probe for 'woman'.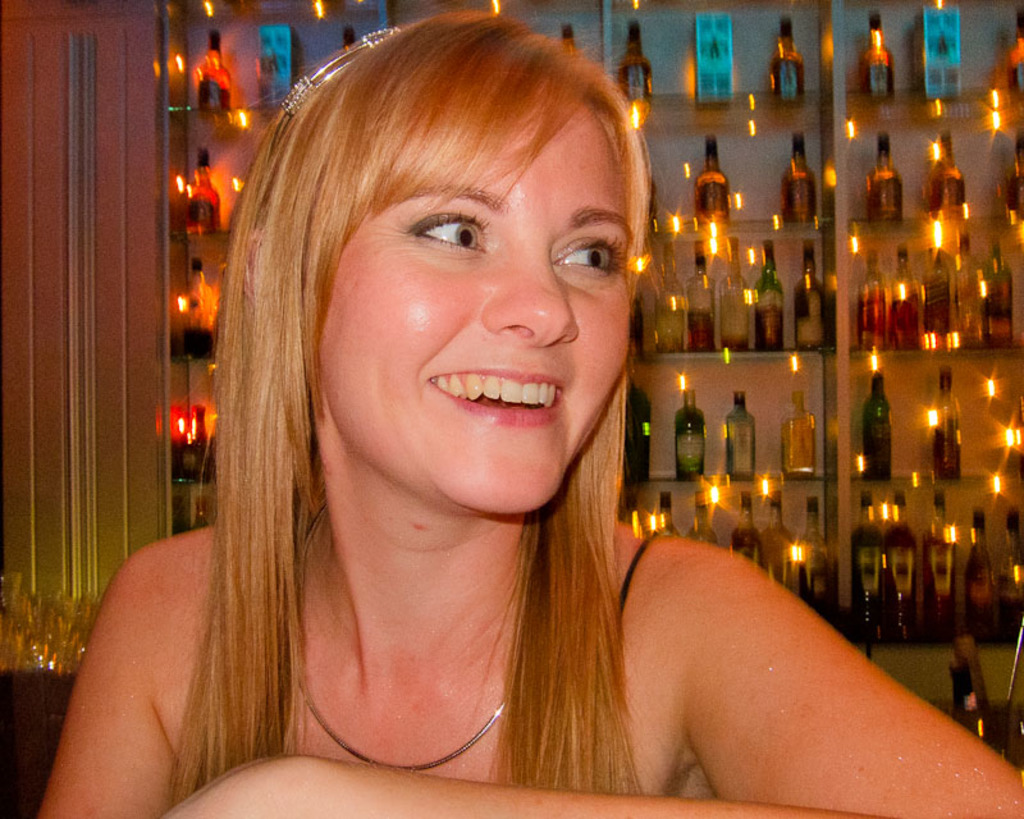
Probe result: <box>77,41,813,805</box>.
